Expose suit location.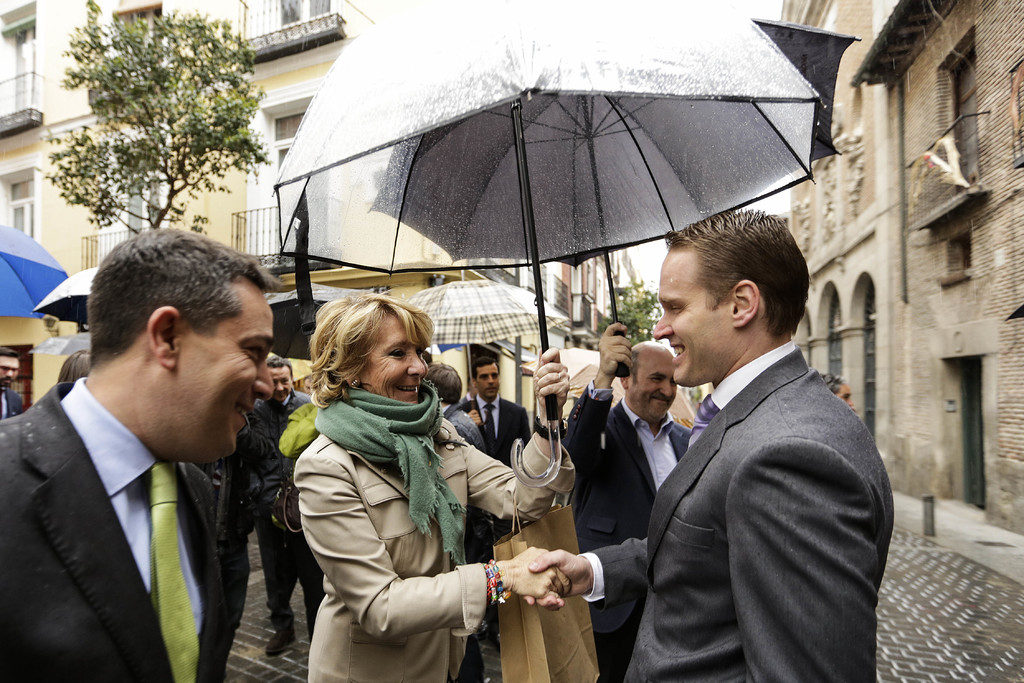
Exposed at select_region(464, 403, 527, 479).
